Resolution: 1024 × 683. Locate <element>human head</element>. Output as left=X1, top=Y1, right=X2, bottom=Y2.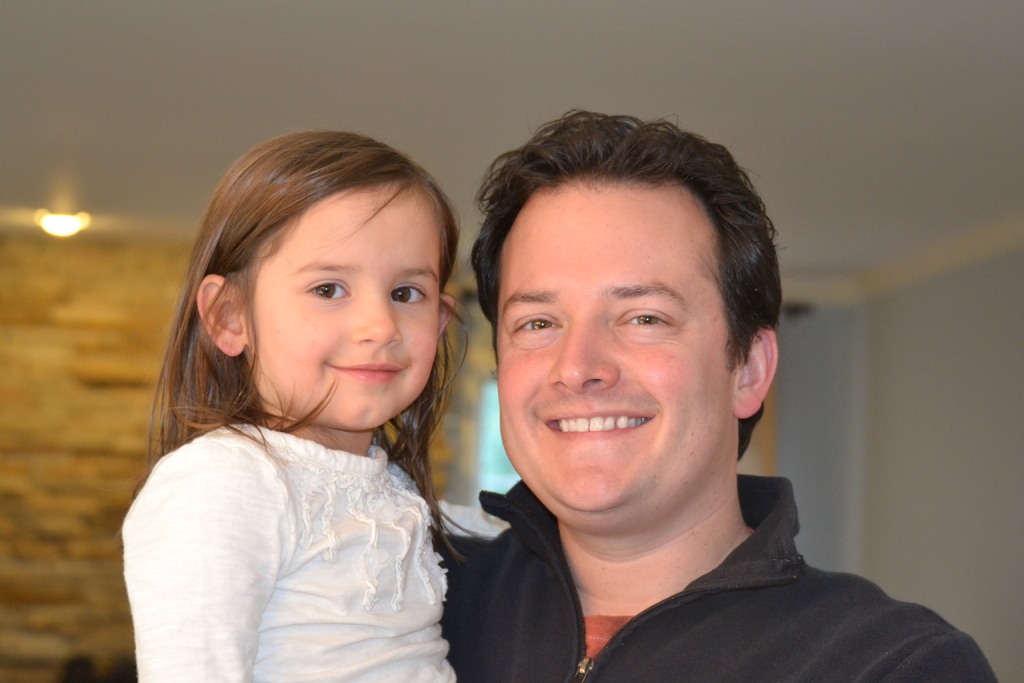
left=465, top=102, right=787, bottom=531.
